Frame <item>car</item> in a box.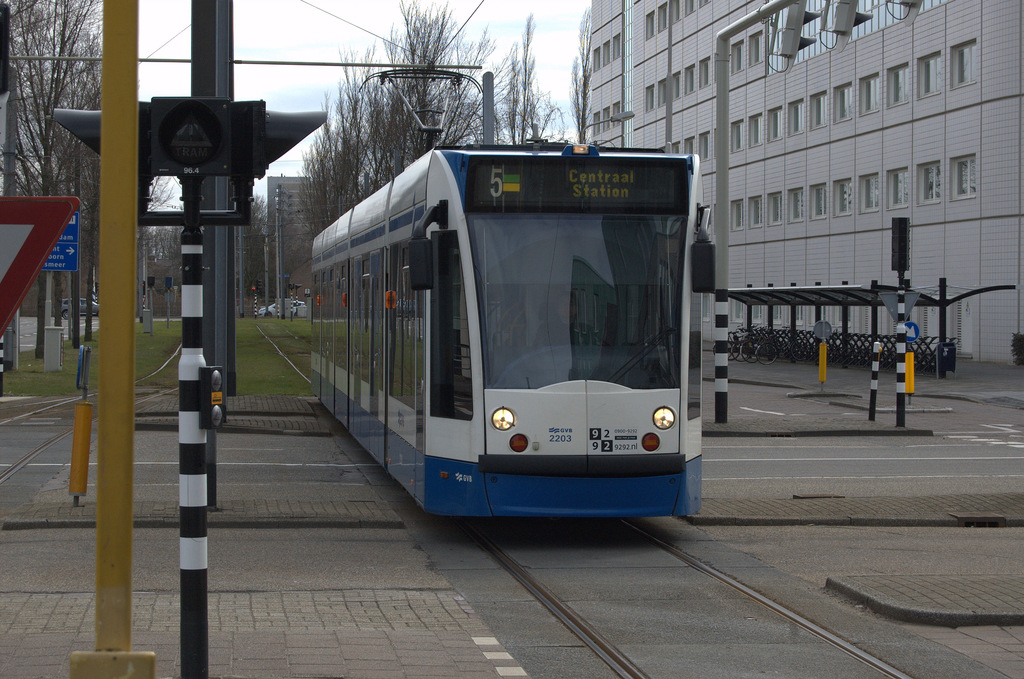
rect(57, 297, 100, 317).
